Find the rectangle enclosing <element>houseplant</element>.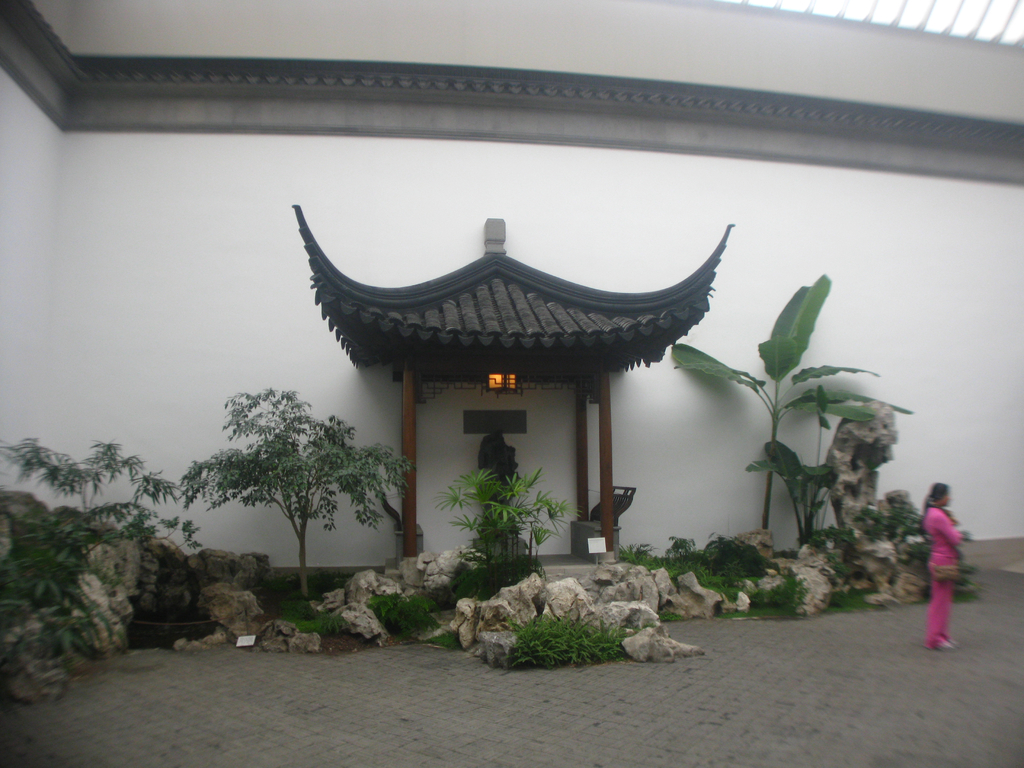
<box>429,436,571,591</box>.
